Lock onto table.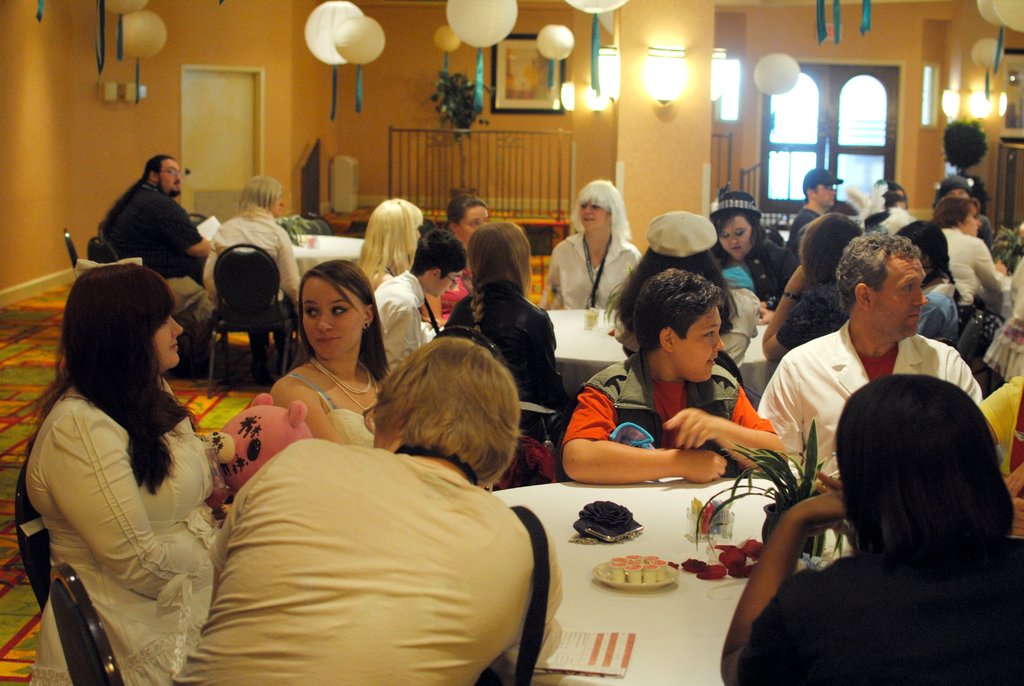
Locked: x1=294, y1=231, x2=353, y2=286.
